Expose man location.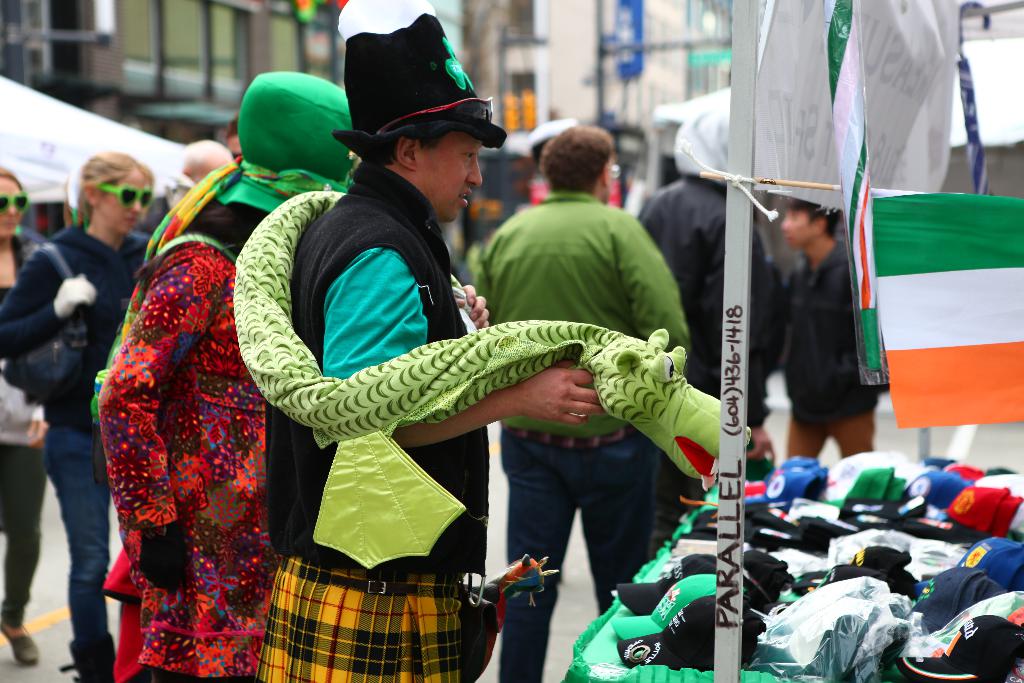
Exposed at 774,169,880,444.
